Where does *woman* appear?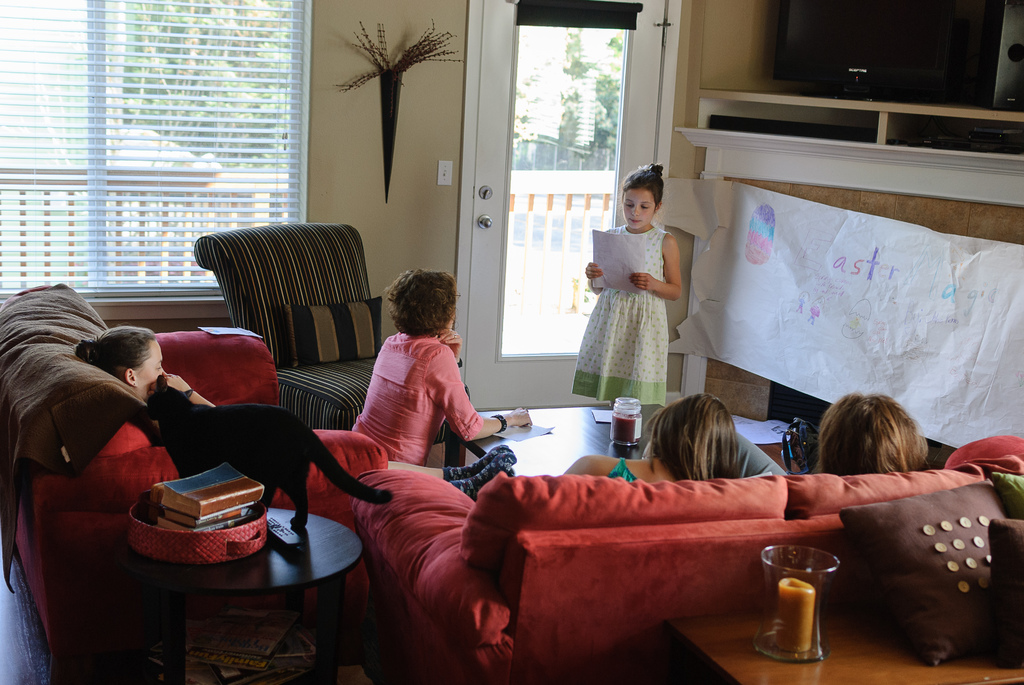
Appears at [left=348, top=269, right=533, bottom=464].
